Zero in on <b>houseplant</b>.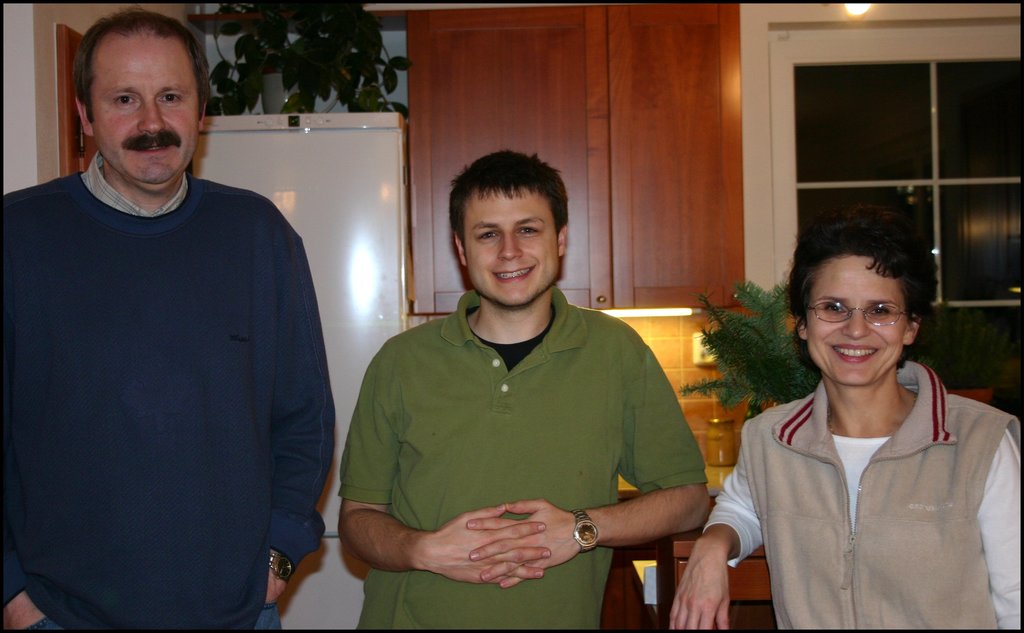
Zeroed in: 208:0:412:117.
